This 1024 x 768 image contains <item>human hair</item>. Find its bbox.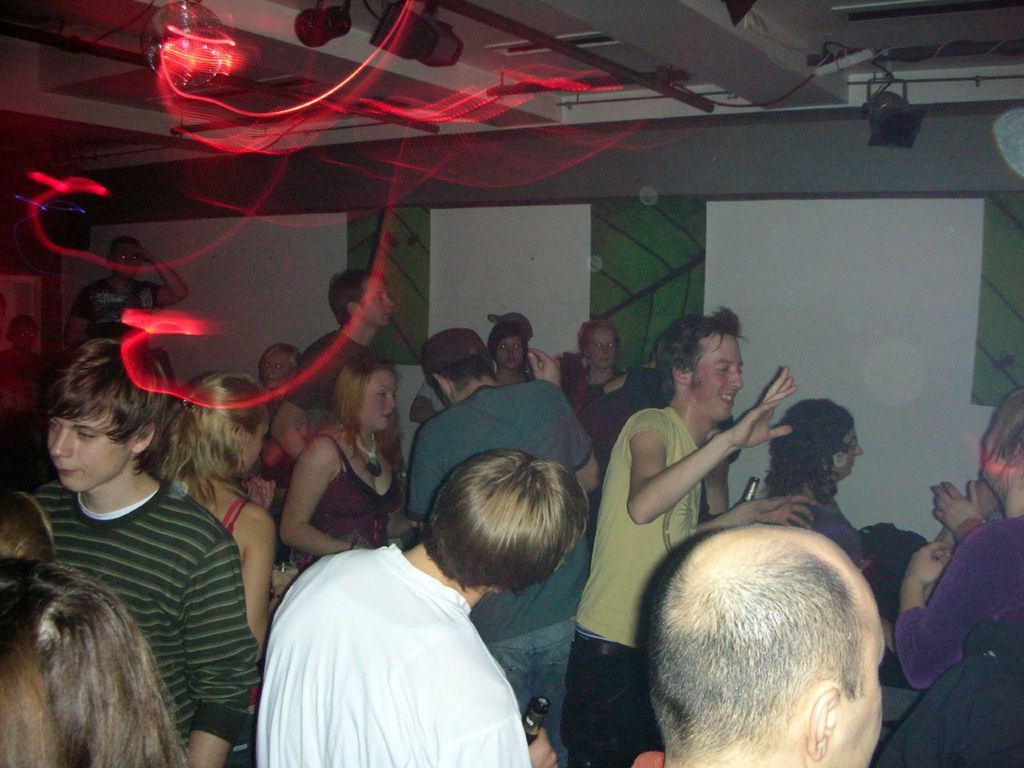
<region>157, 373, 267, 513</region>.
